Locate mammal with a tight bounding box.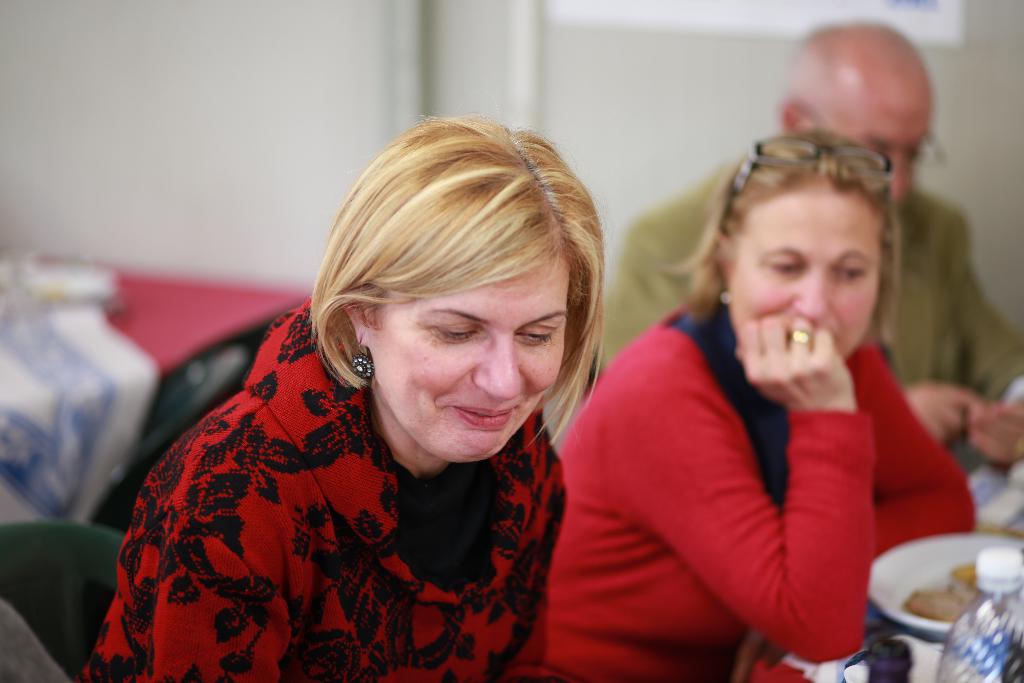
detection(598, 16, 1023, 473).
